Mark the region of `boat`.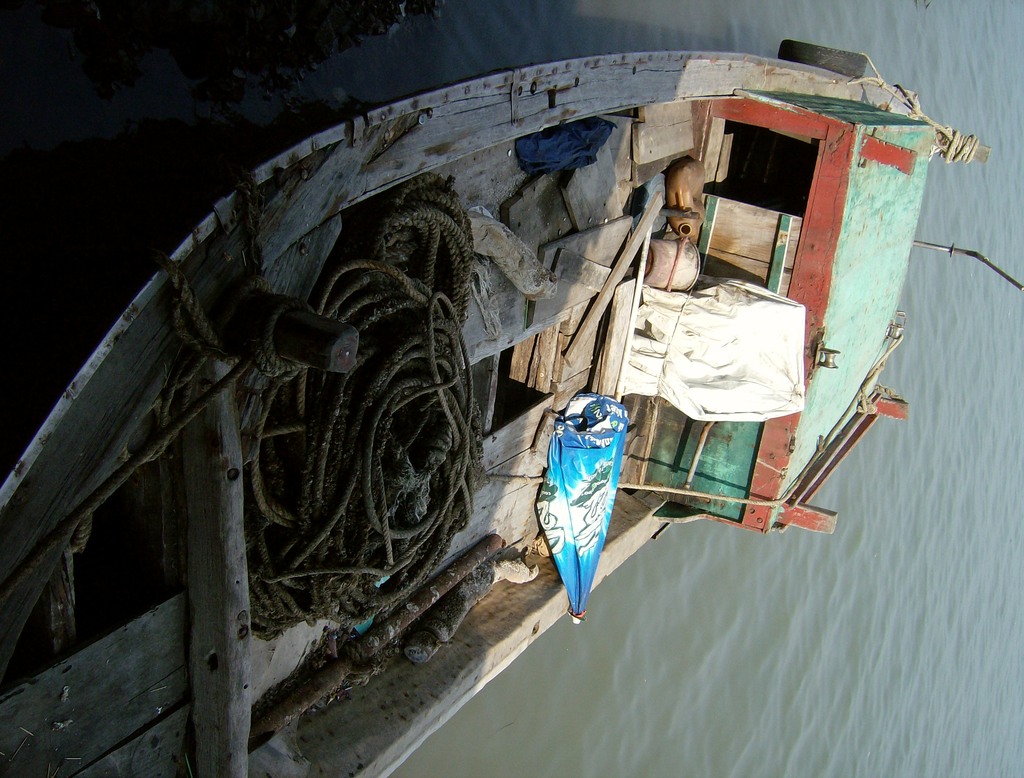
Region: pyautogui.locateOnScreen(13, 12, 989, 682).
